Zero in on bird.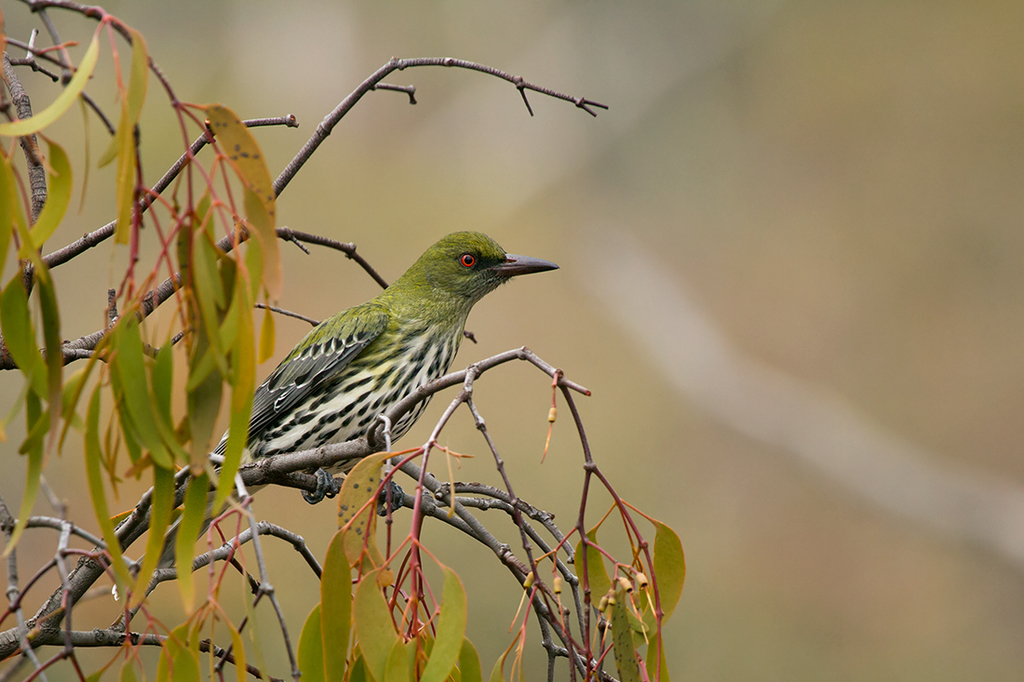
Zeroed in: (left=111, top=228, right=558, bottom=612).
